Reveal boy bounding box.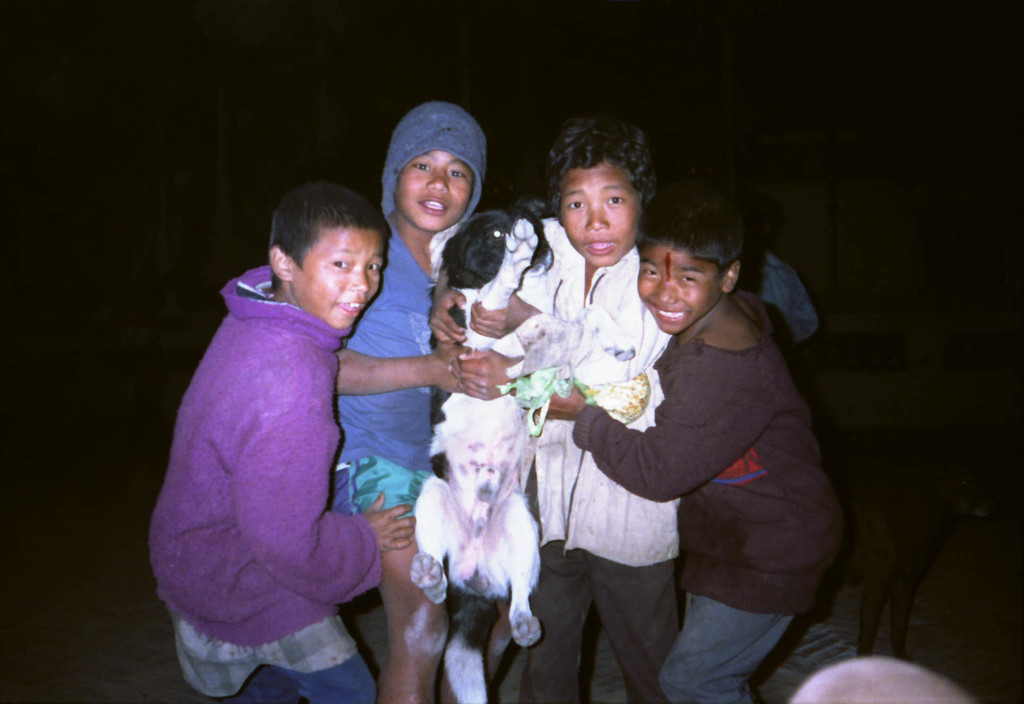
Revealed: bbox(572, 164, 837, 685).
